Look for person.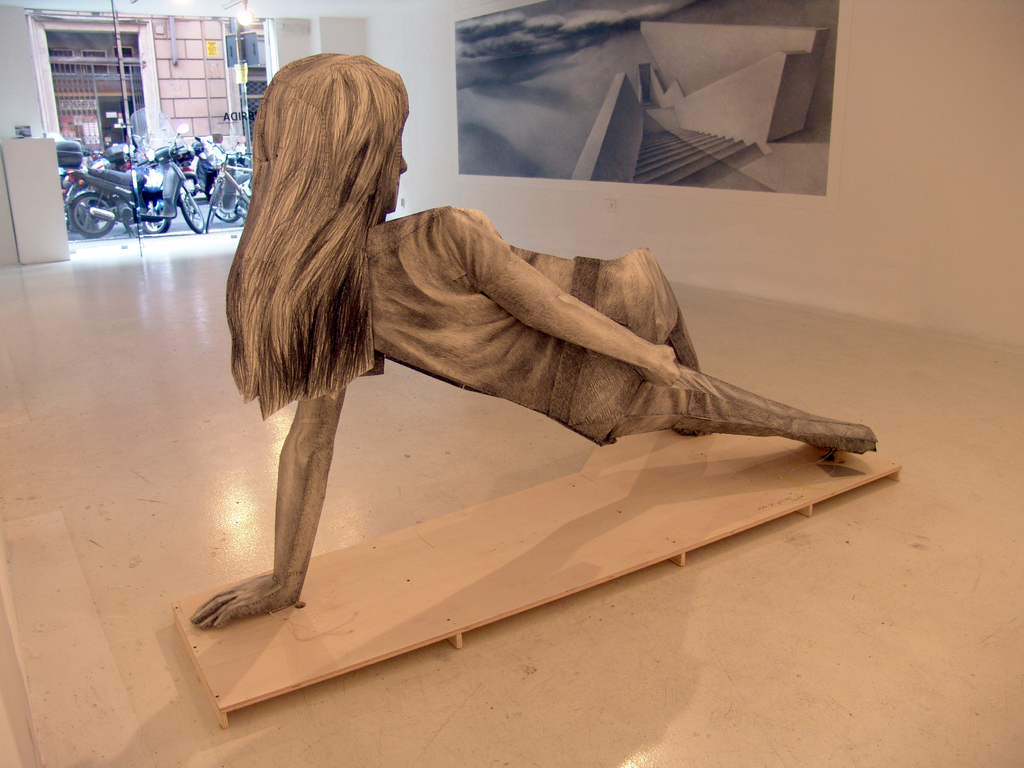
Found: 236,68,802,652.
